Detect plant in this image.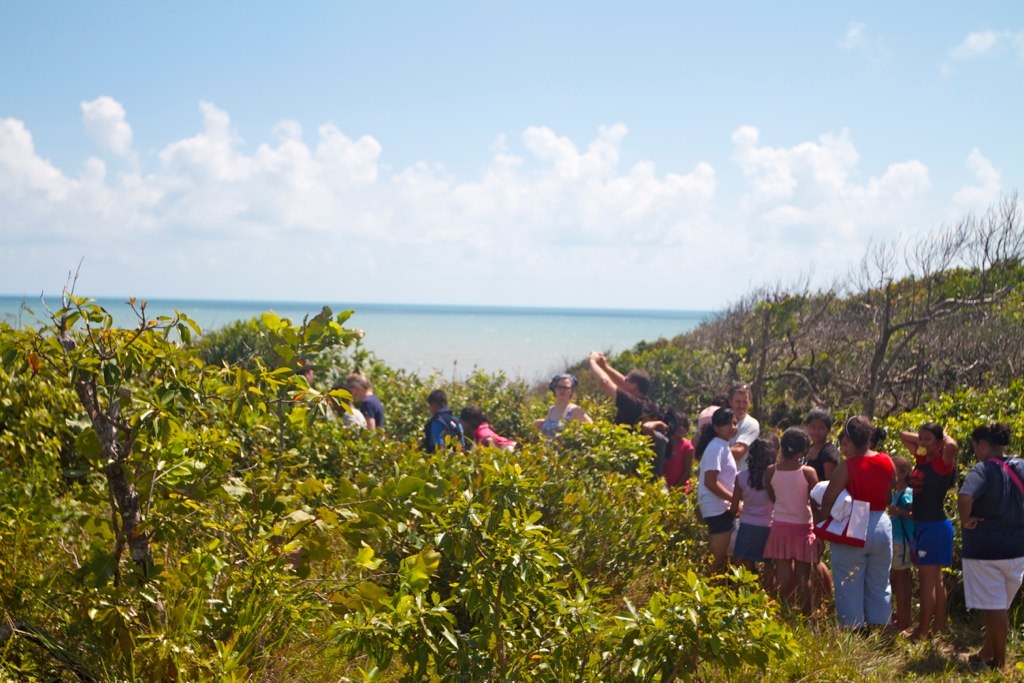
Detection: crop(566, 235, 1023, 682).
